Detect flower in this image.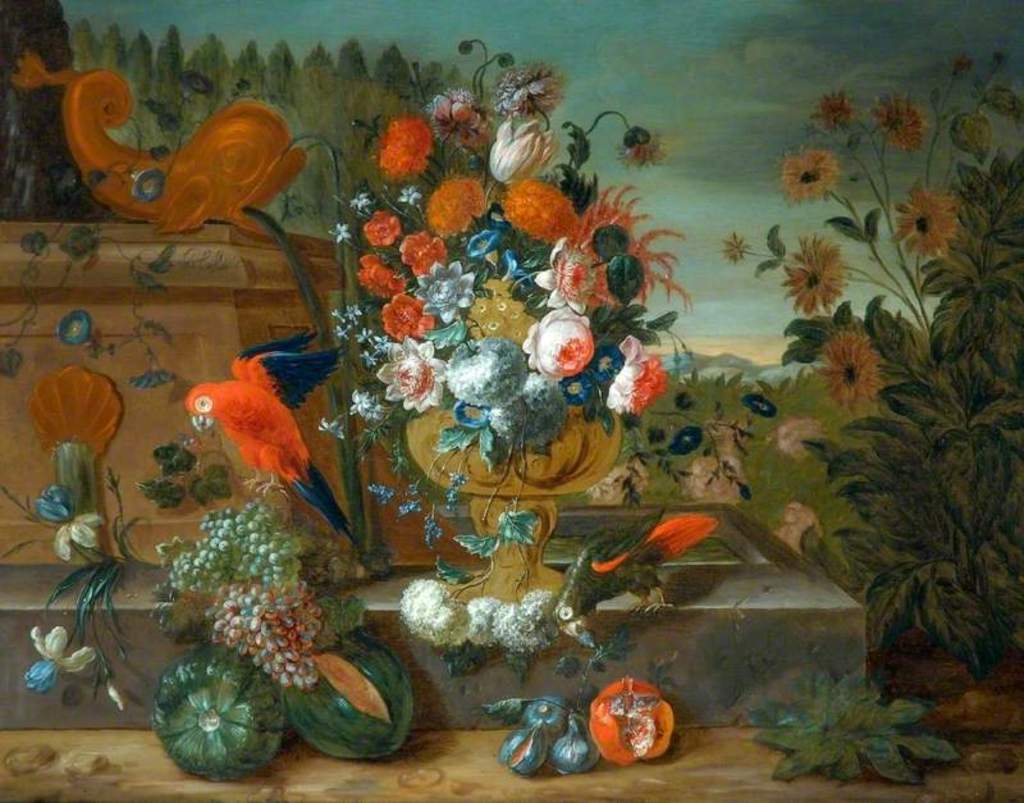
Detection: l=532, t=239, r=593, b=310.
